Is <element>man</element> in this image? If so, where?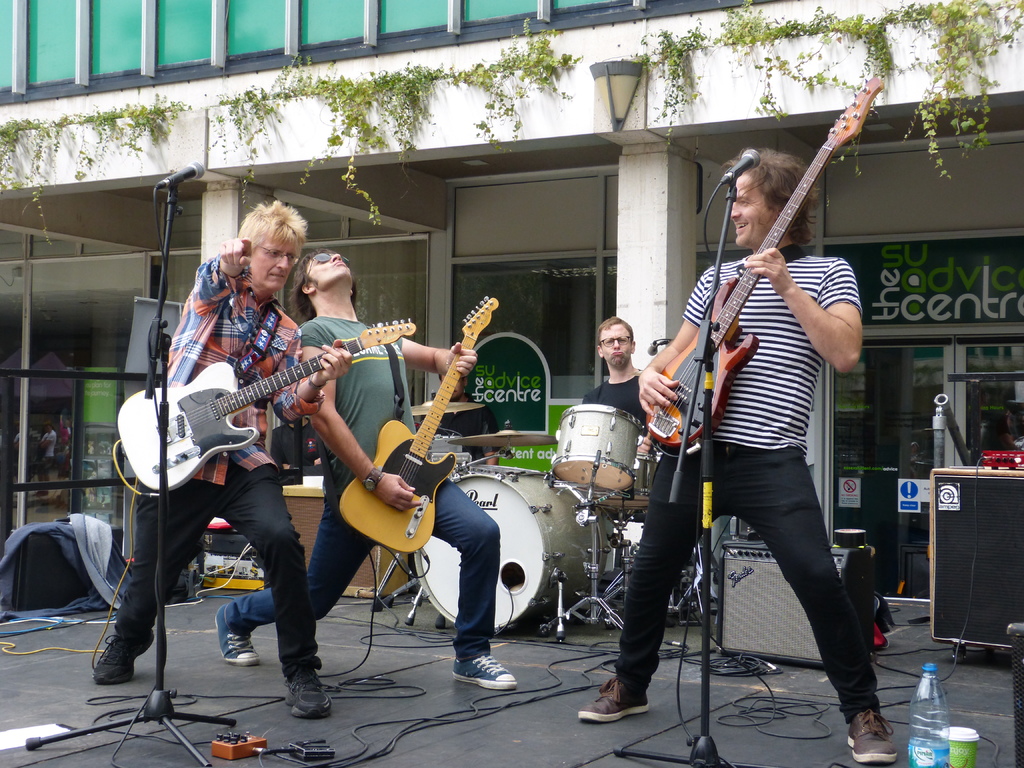
Yes, at 216,249,520,691.
